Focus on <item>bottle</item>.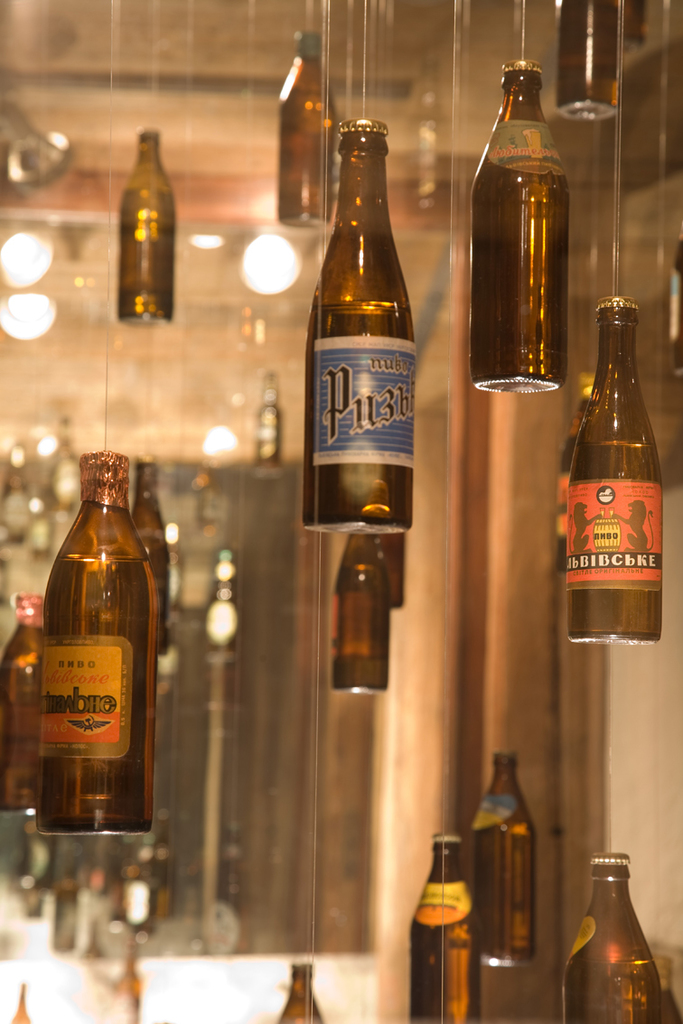
Focused at (263,32,333,228).
